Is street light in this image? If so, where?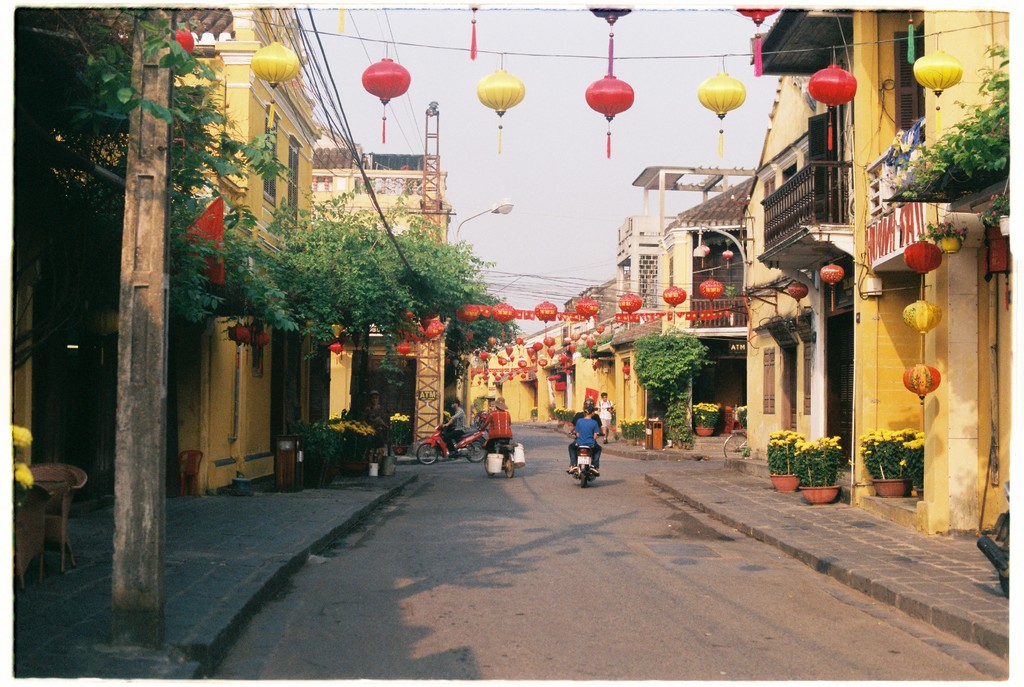
Yes, at Rect(453, 200, 516, 243).
